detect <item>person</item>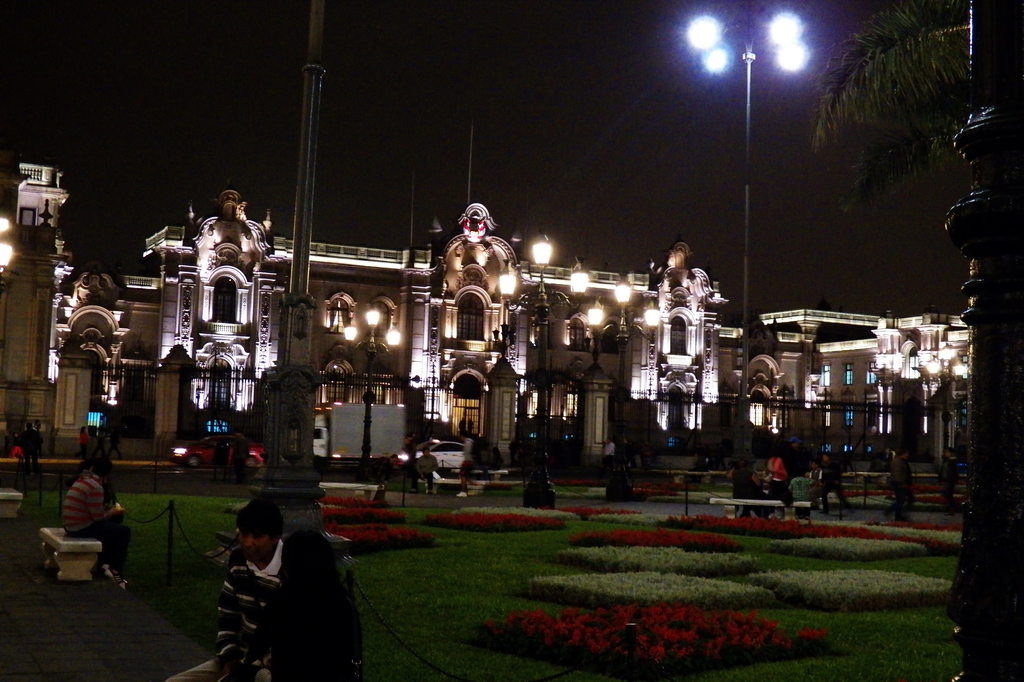
bbox=[270, 525, 358, 681]
